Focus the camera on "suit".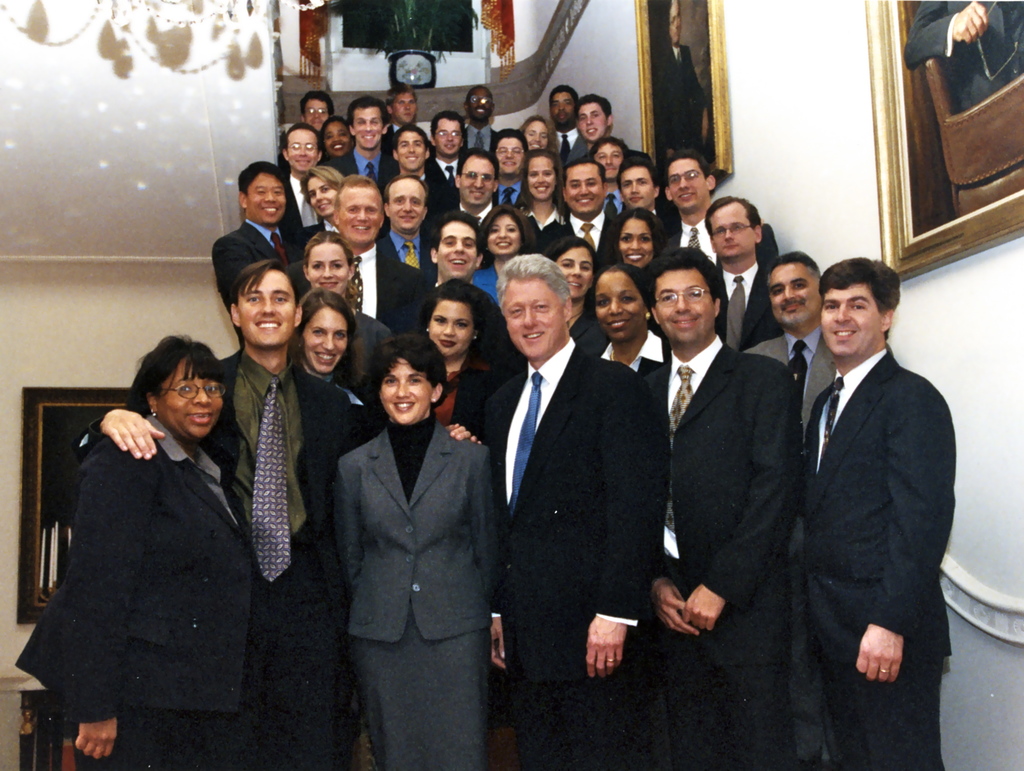
Focus region: <bbox>739, 327, 844, 770</bbox>.
